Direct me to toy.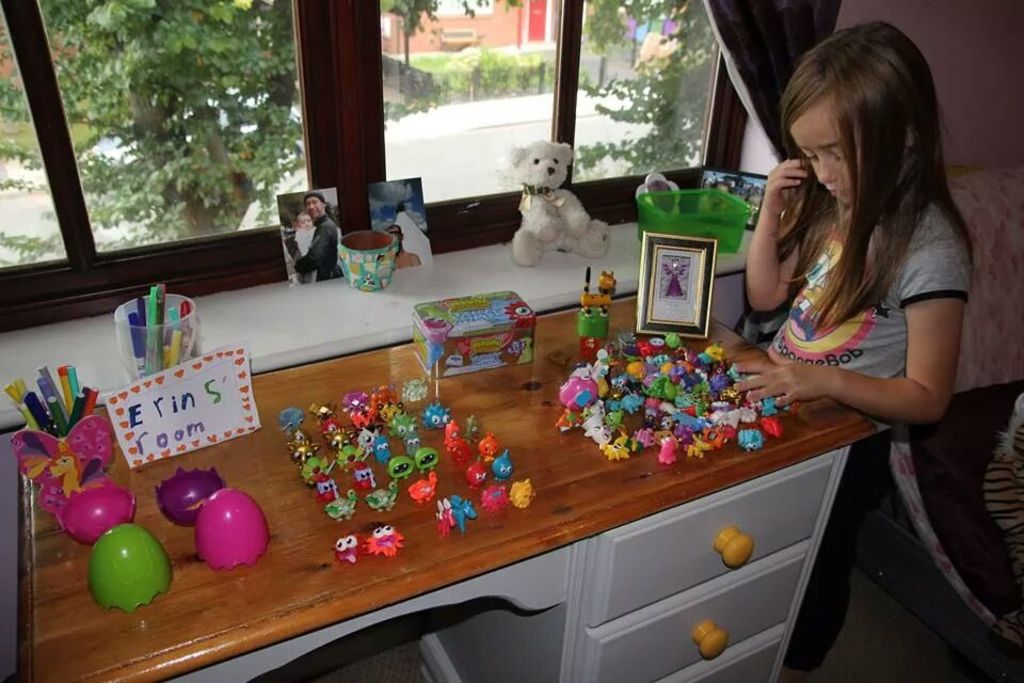
Direction: l=403, t=430, r=421, b=455.
